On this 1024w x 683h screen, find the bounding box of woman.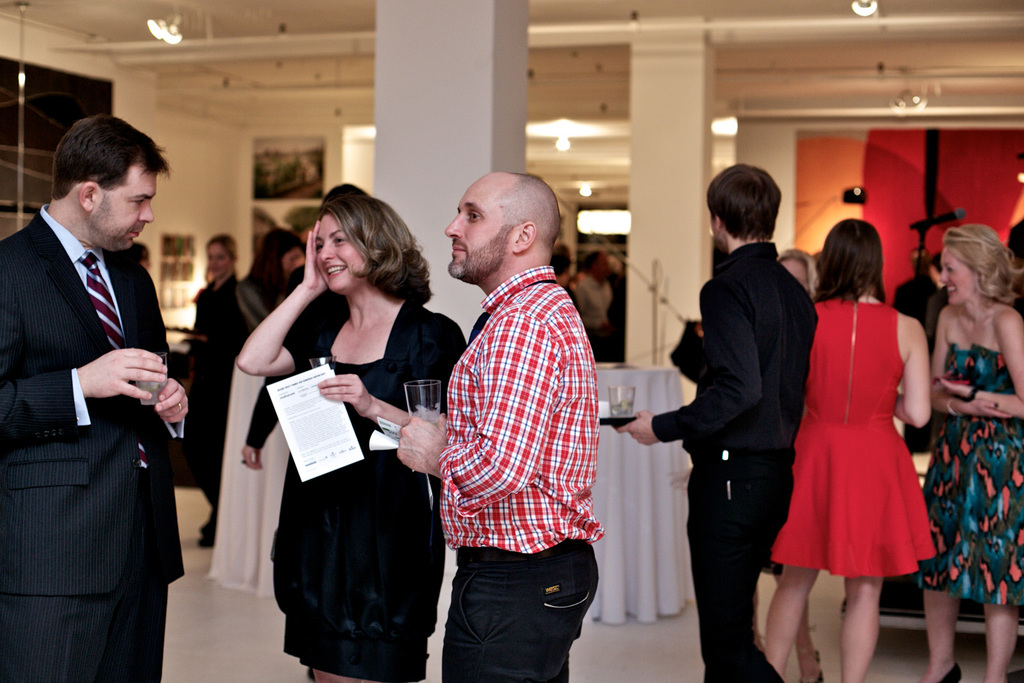
Bounding box: x1=247, y1=195, x2=438, y2=682.
